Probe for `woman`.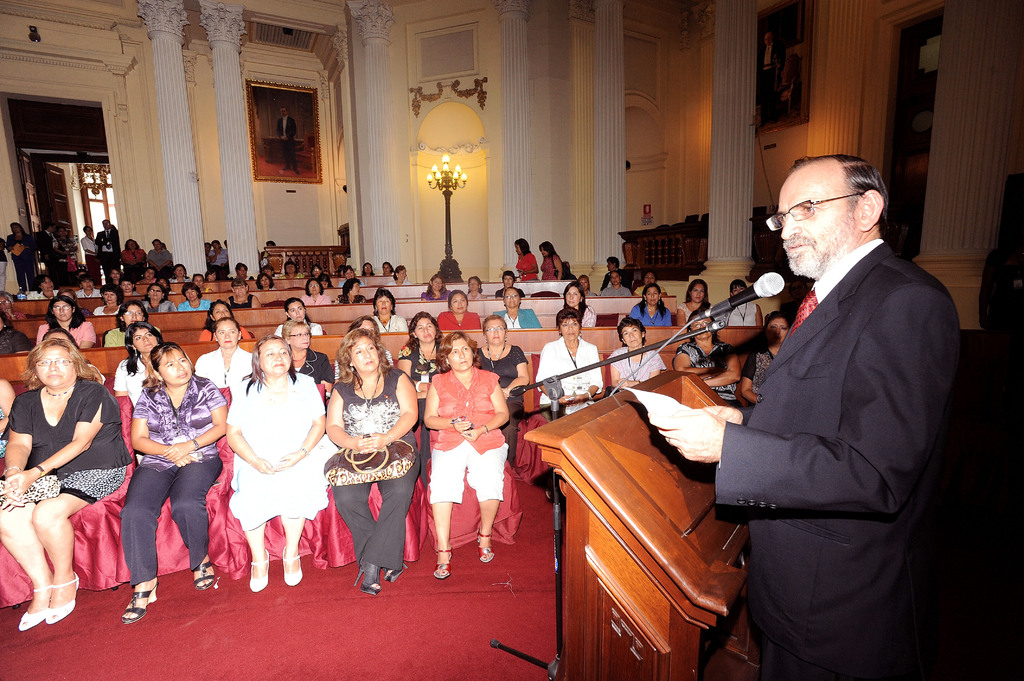
Probe result: 271/297/323/337.
